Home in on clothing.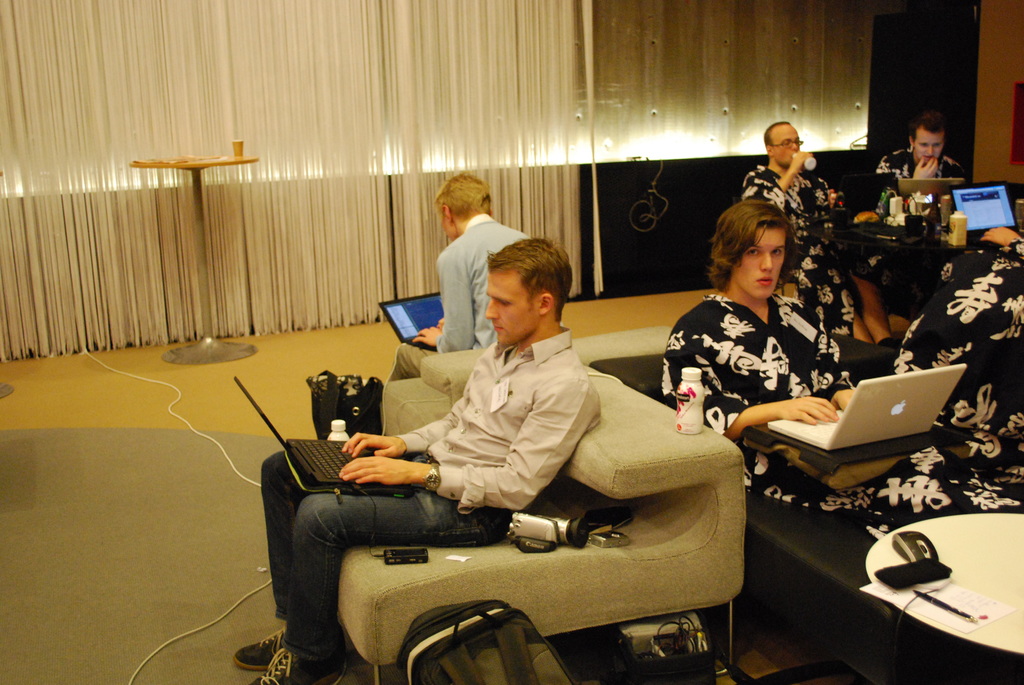
Homed in at 255,310,634,656.
